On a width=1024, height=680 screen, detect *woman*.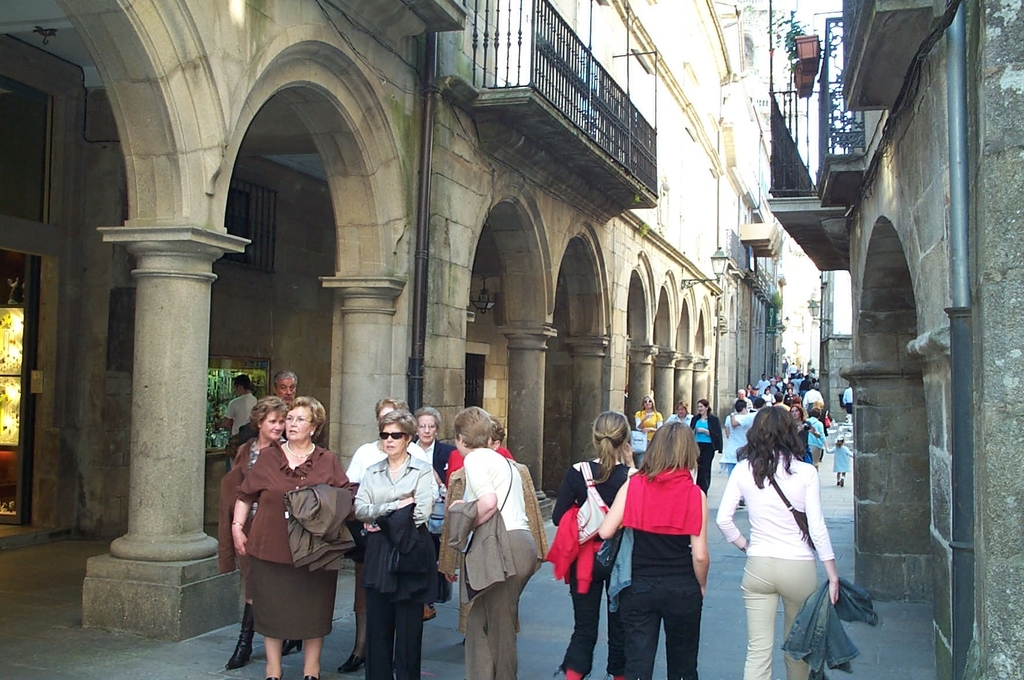
x1=446, y1=408, x2=541, y2=679.
